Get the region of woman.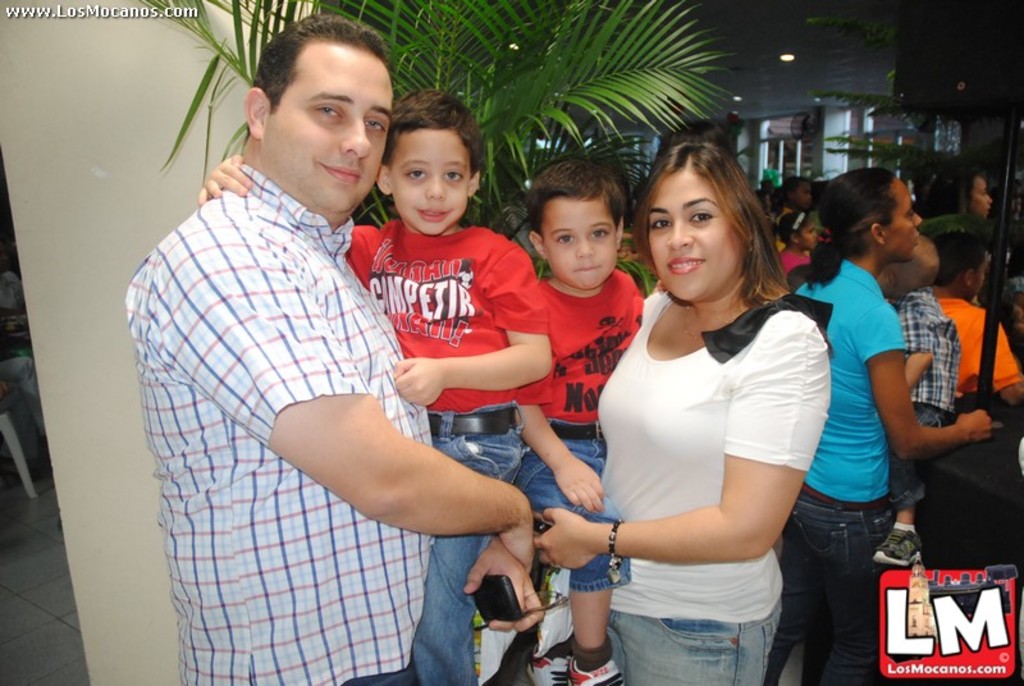
Rect(575, 123, 837, 685).
